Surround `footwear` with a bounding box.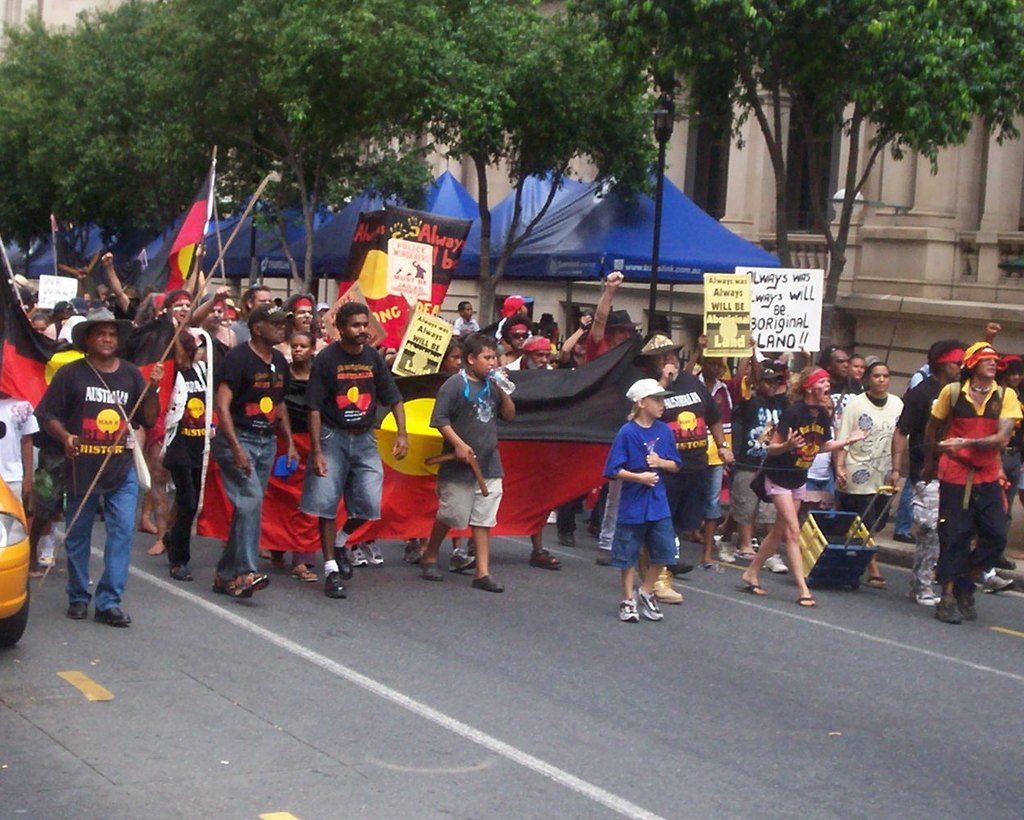
656 587 685 602.
